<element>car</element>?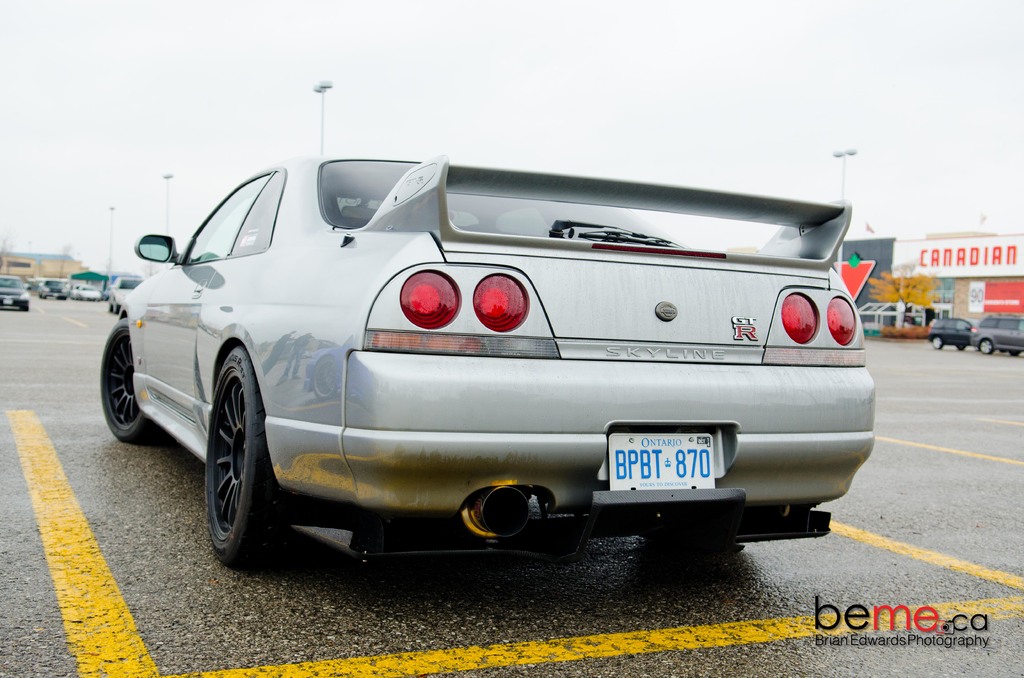
(left=42, top=275, right=68, bottom=295)
